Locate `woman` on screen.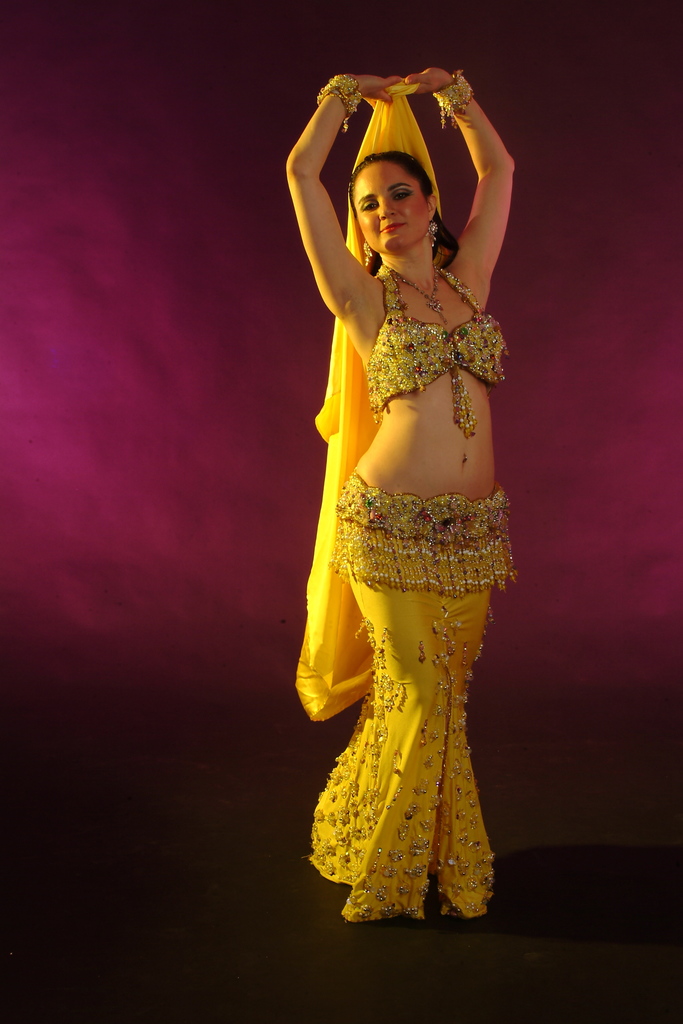
On screen at Rect(272, 71, 526, 925).
